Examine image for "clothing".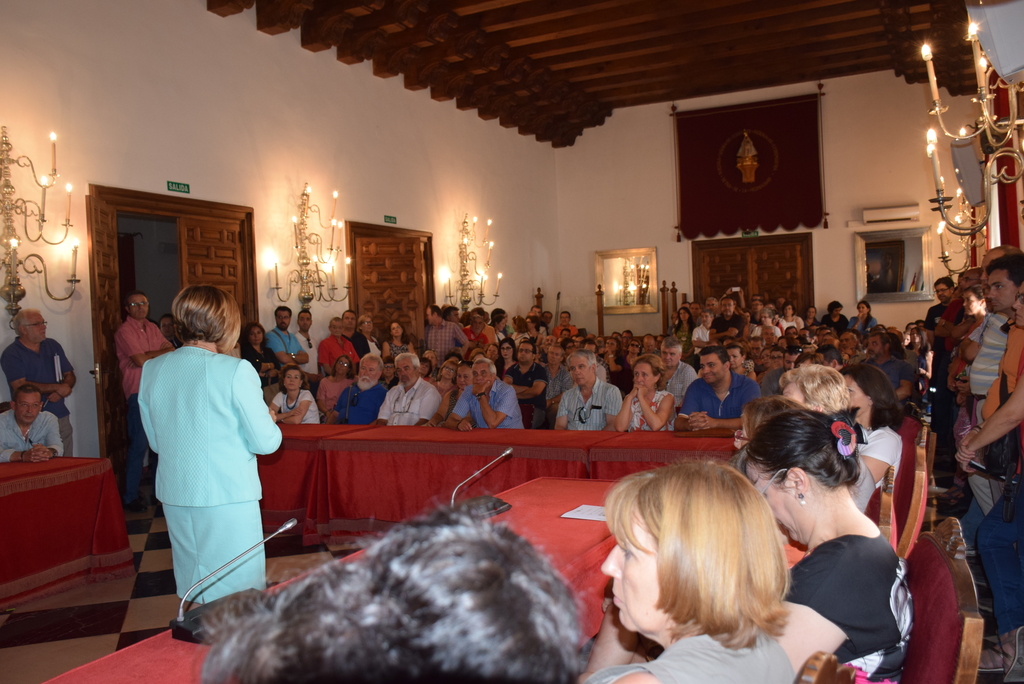
Examination result: [131, 321, 273, 608].
